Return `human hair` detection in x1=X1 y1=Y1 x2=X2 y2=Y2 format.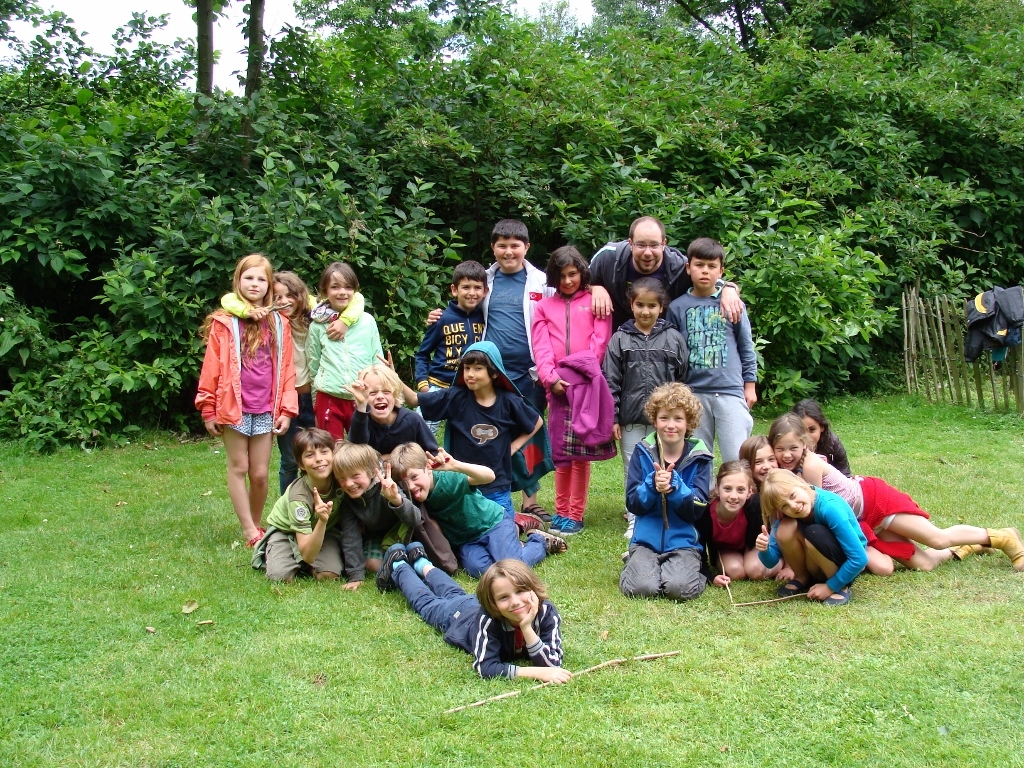
x1=736 y1=435 x2=774 y2=478.
